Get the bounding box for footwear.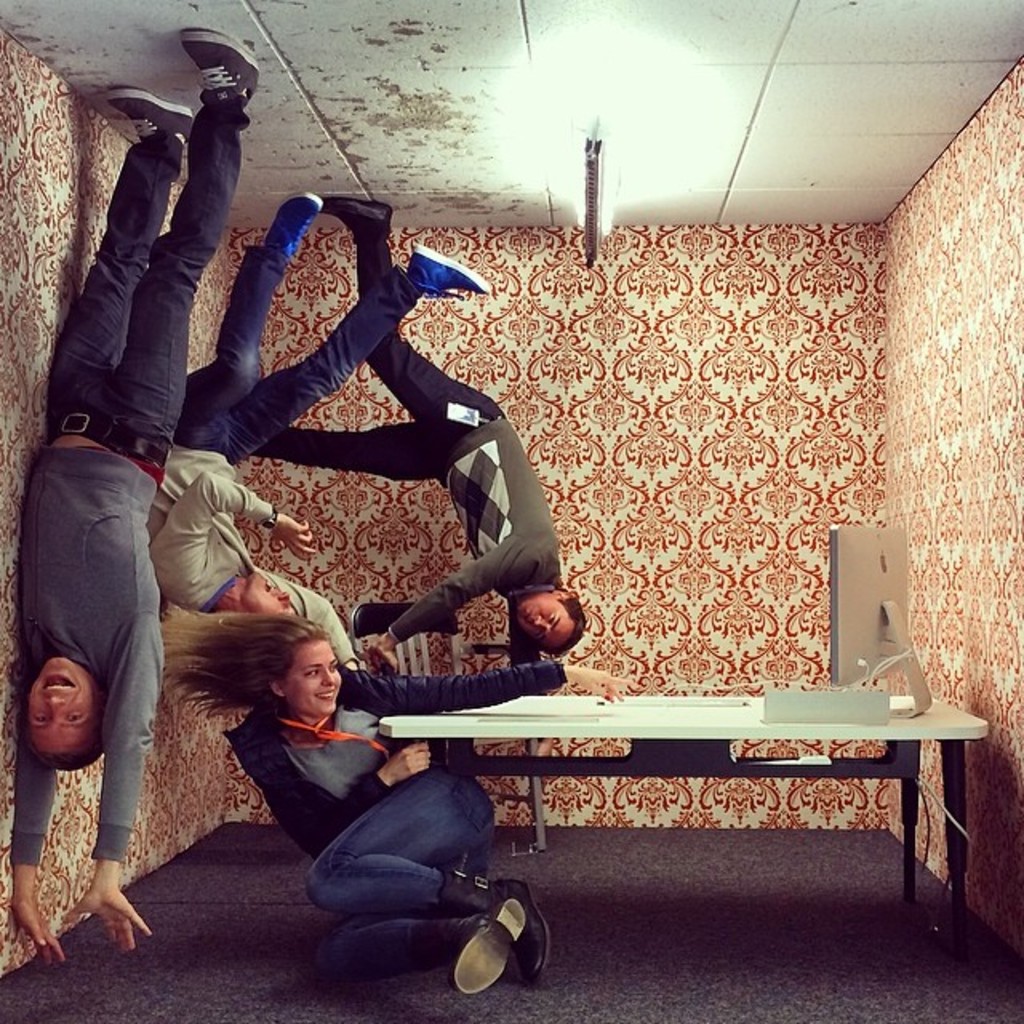
(x1=435, y1=870, x2=550, y2=979).
